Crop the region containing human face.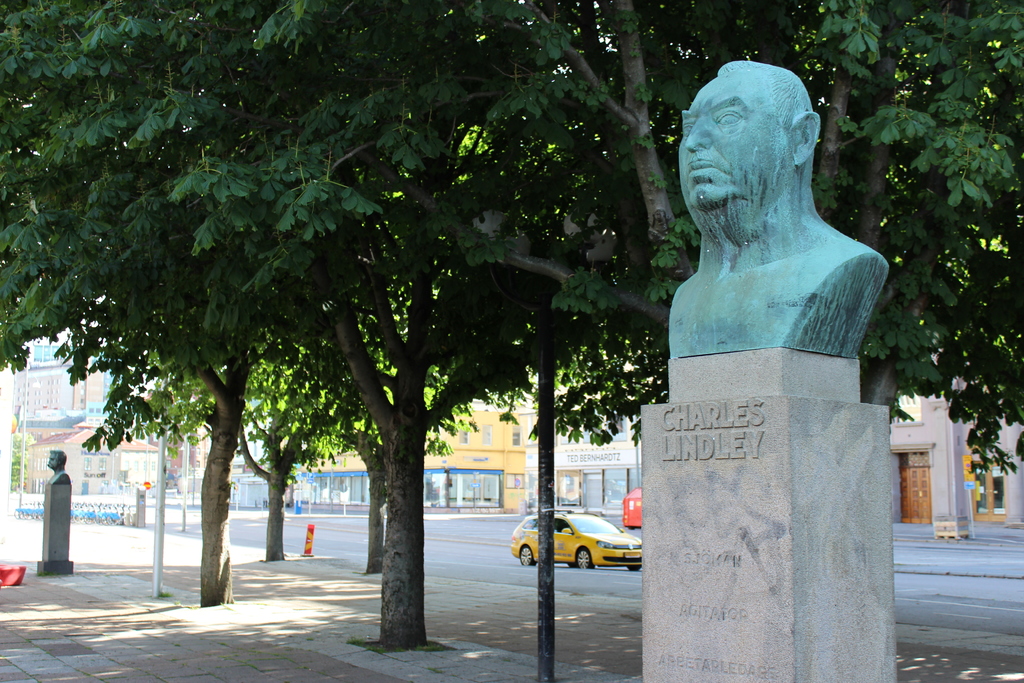
Crop region: left=679, top=77, right=795, bottom=211.
